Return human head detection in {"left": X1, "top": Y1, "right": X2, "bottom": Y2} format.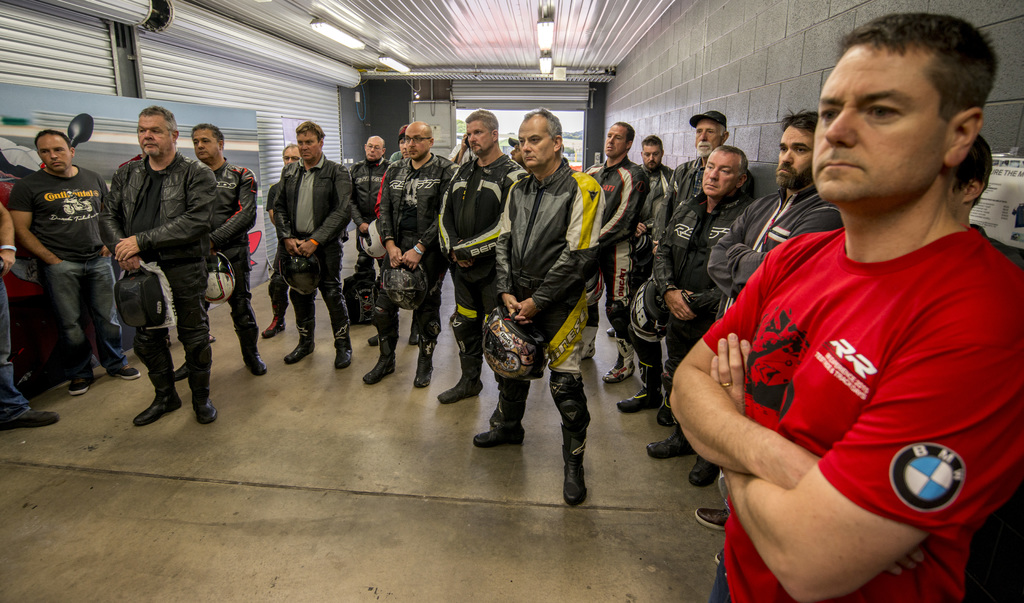
{"left": 959, "top": 136, "right": 993, "bottom": 219}.
